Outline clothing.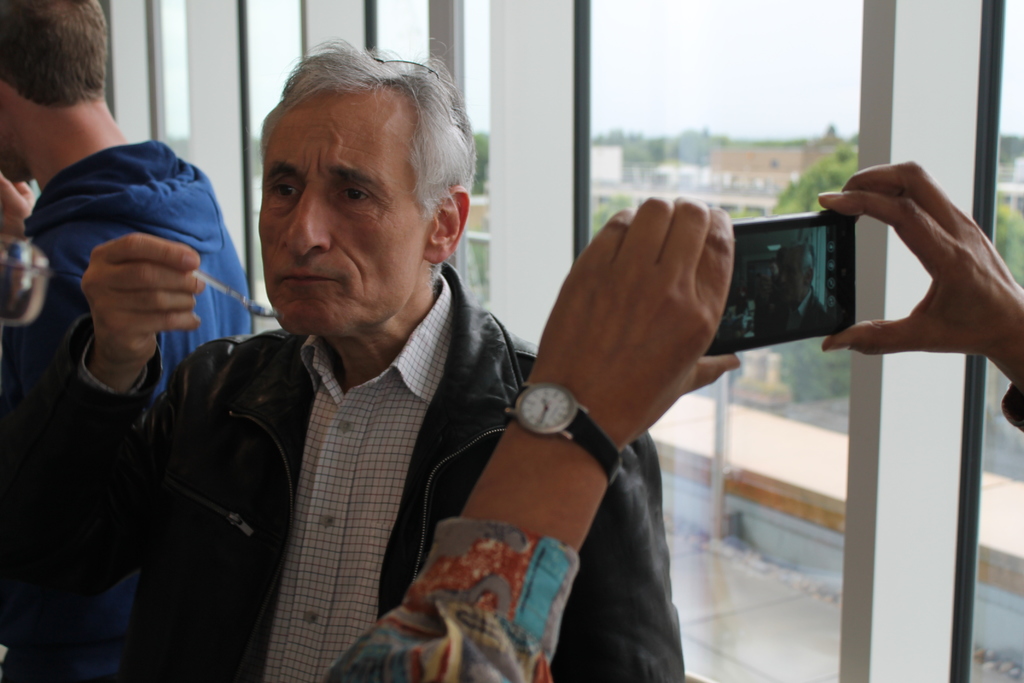
Outline: box=[322, 514, 588, 682].
